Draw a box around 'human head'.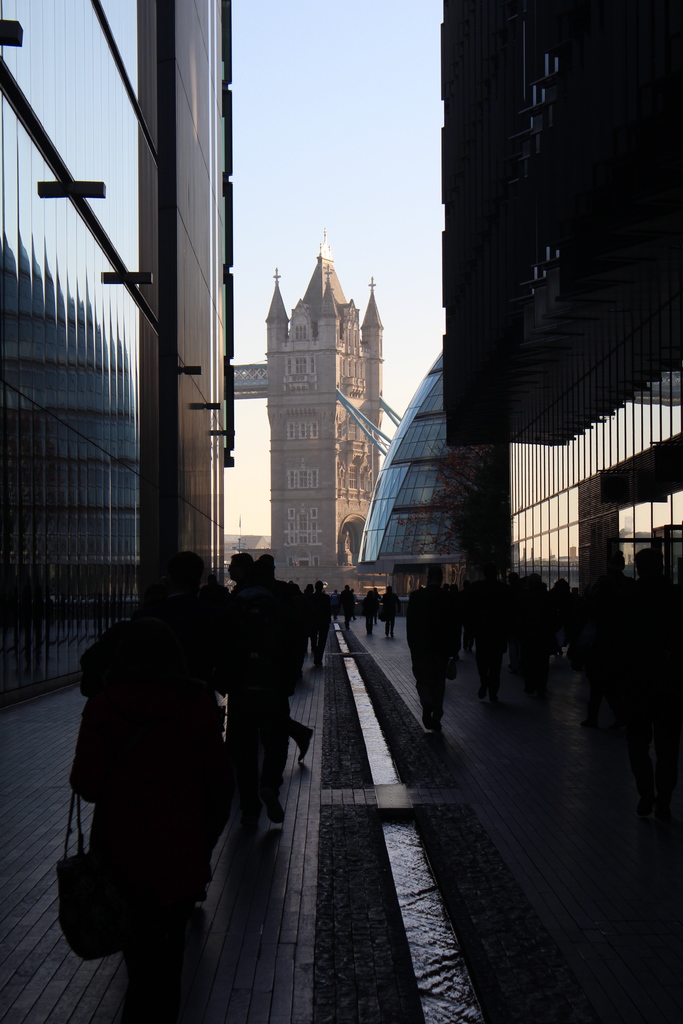
bbox=(420, 564, 445, 590).
